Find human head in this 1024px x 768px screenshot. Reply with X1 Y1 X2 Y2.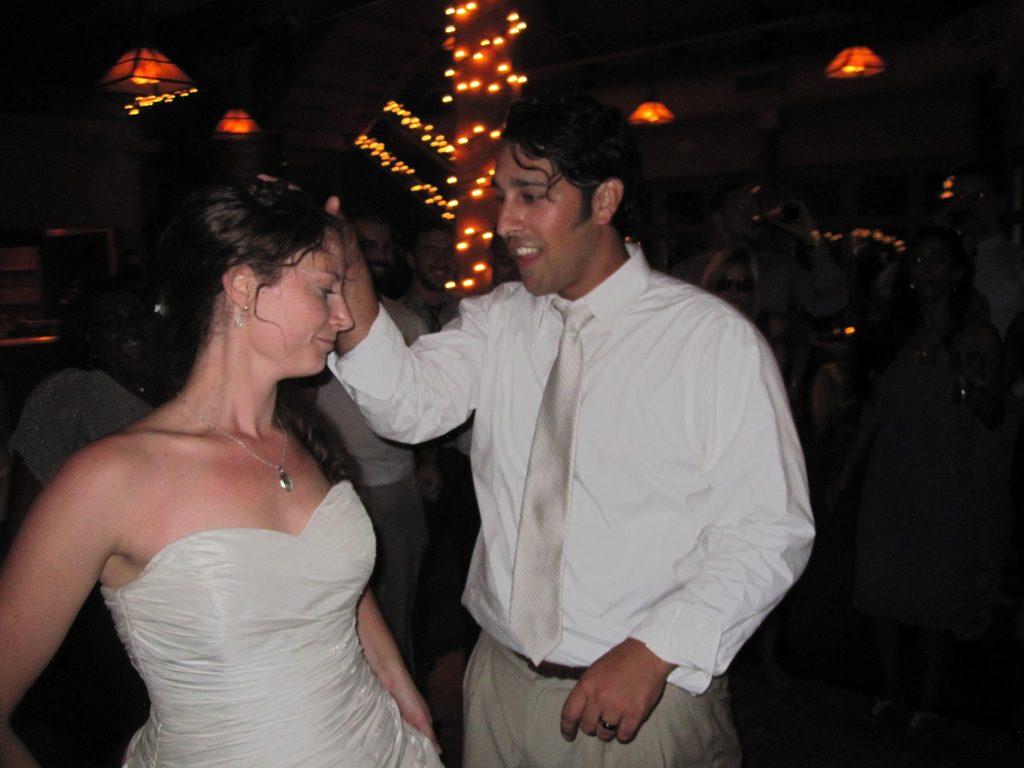
403 222 459 291.
